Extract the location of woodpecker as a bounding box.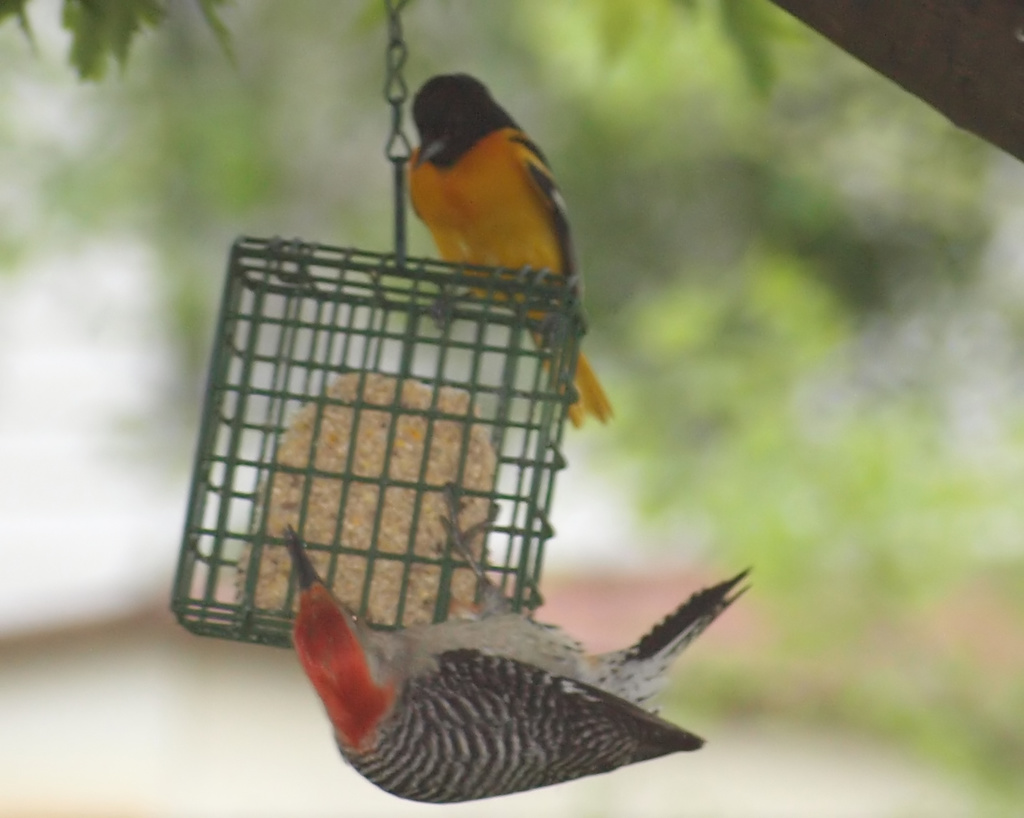
{"x1": 277, "y1": 476, "x2": 760, "y2": 804}.
